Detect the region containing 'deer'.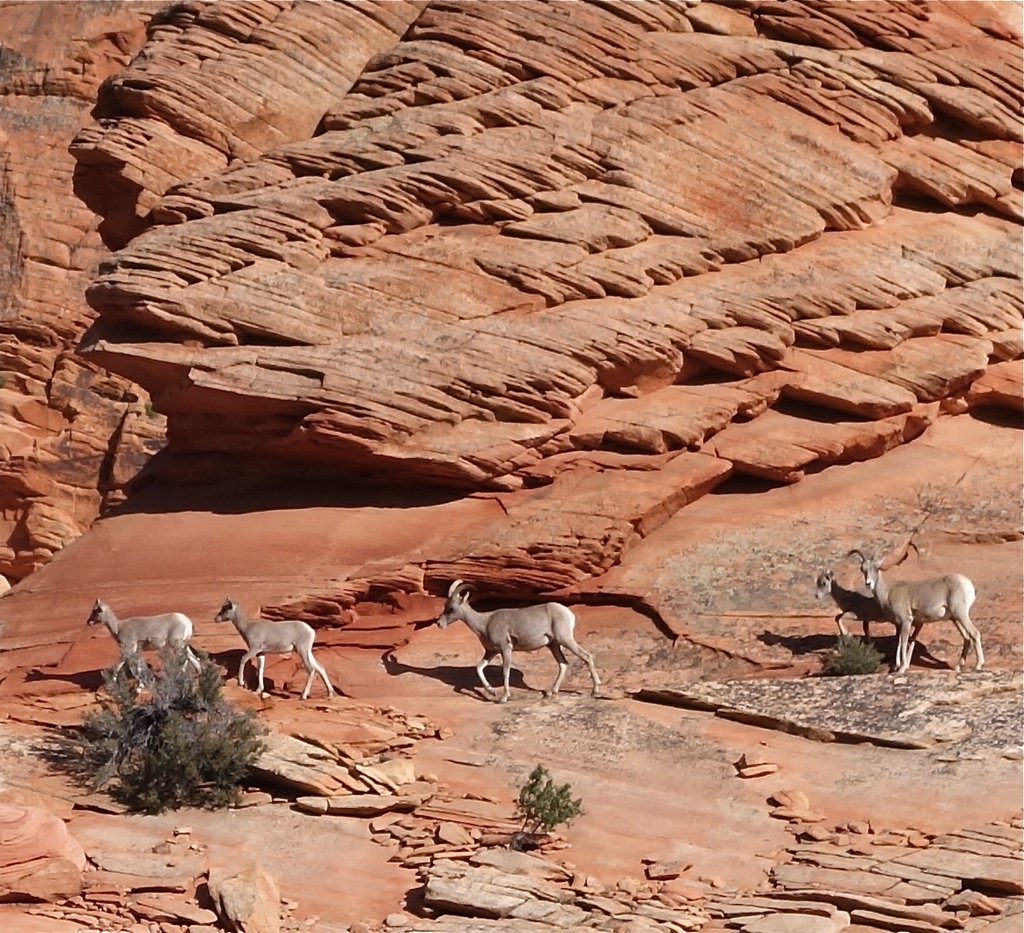
{"left": 212, "top": 595, "right": 334, "bottom": 697}.
